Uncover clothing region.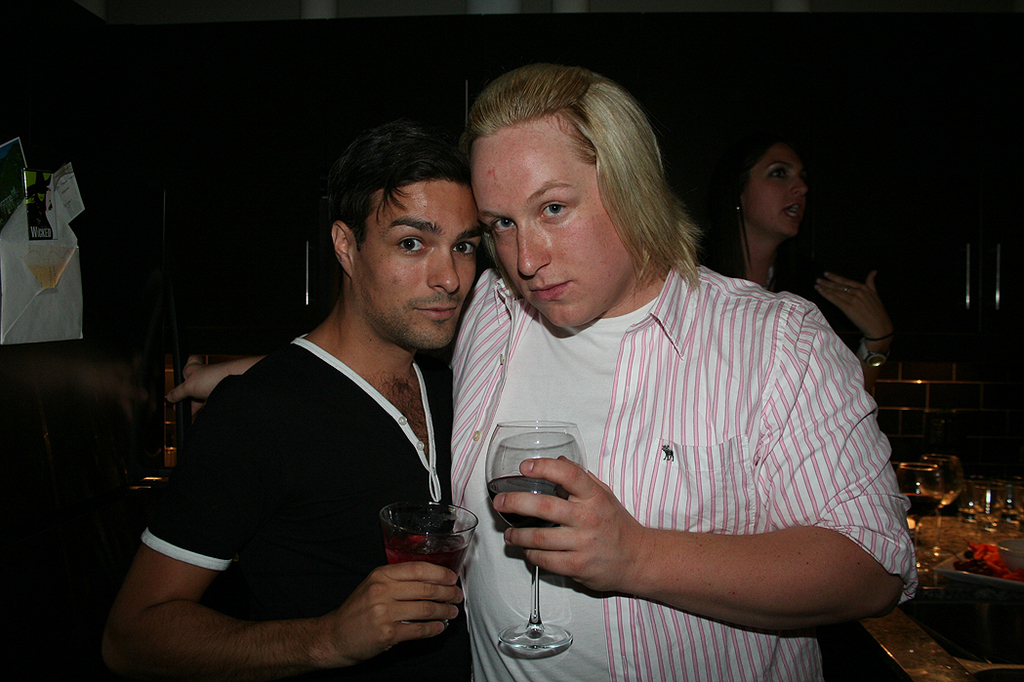
Uncovered: locate(455, 217, 910, 633).
